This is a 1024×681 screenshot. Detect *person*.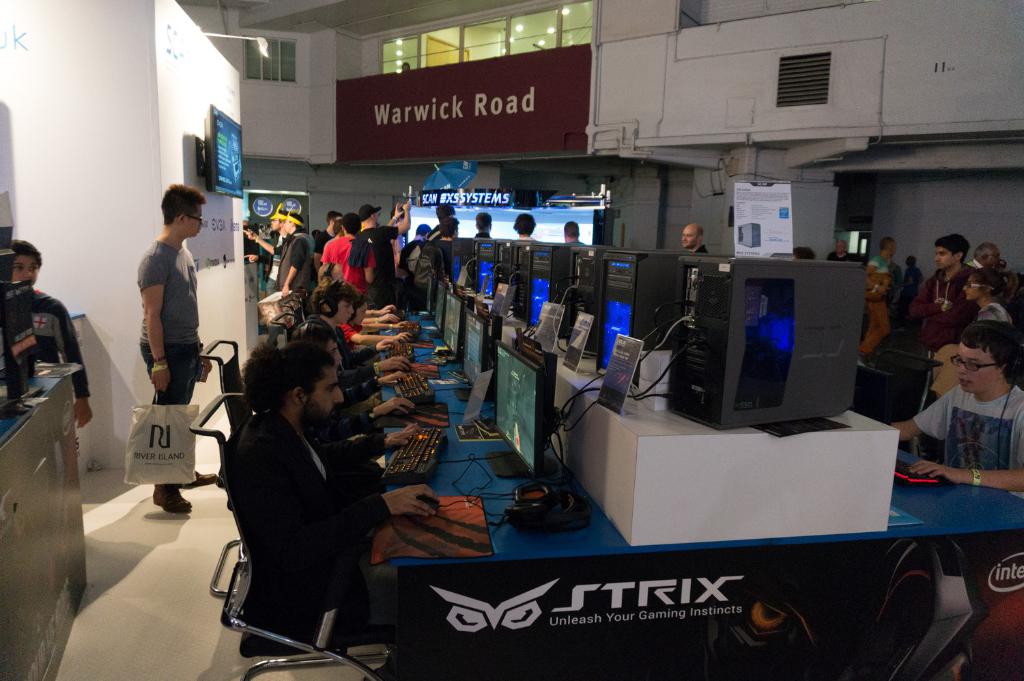
(x1=128, y1=182, x2=227, y2=514).
